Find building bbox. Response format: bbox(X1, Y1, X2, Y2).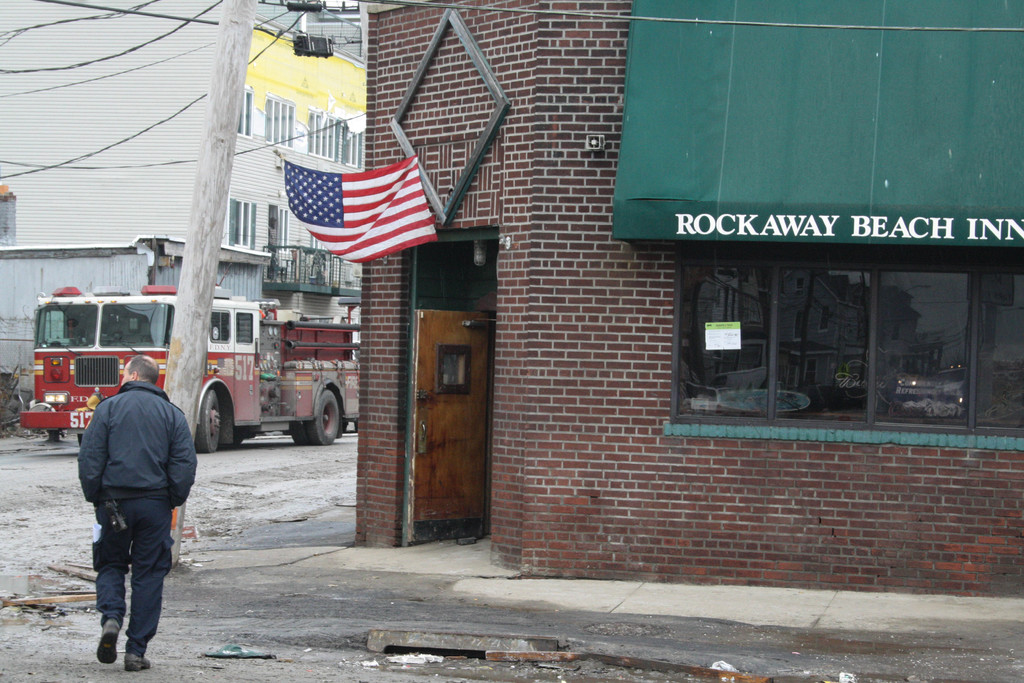
bbox(0, 0, 364, 403).
